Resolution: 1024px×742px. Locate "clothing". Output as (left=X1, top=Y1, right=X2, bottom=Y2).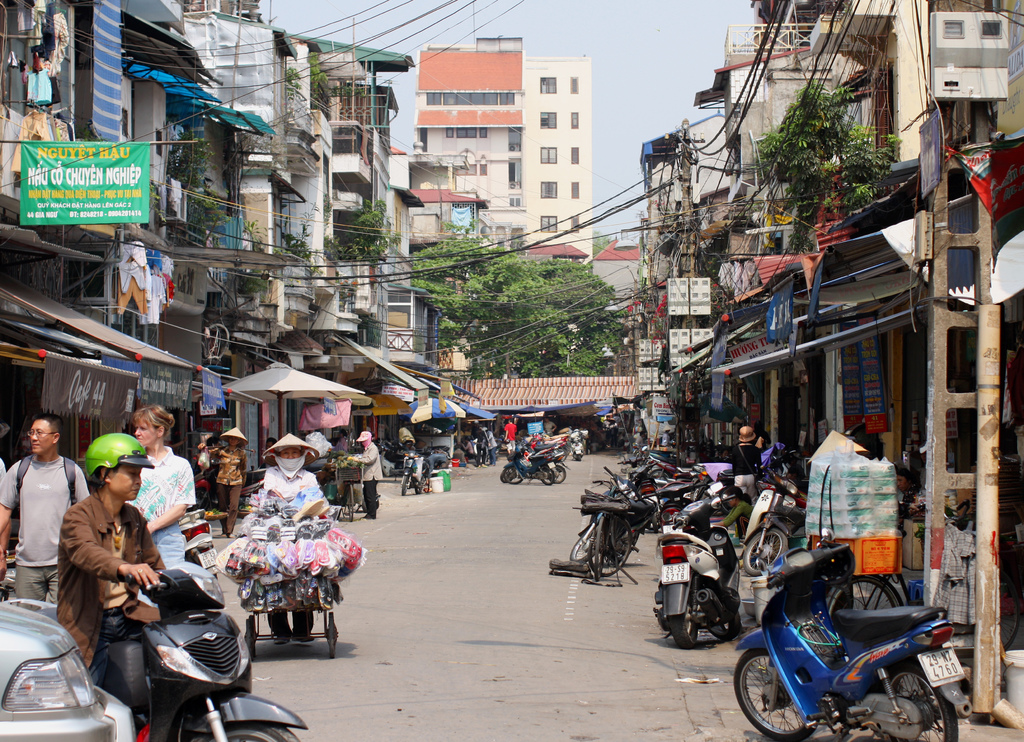
(left=504, top=426, right=515, bottom=449).
